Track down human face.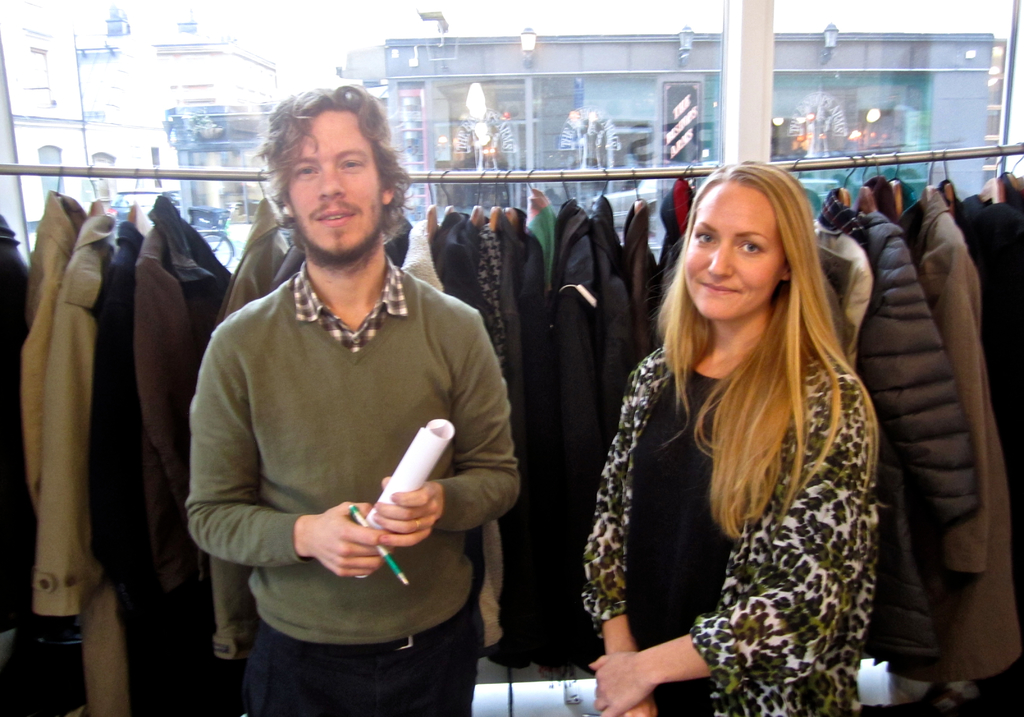
Tracked to (left=680, top=187, right=784, bottom=318).
